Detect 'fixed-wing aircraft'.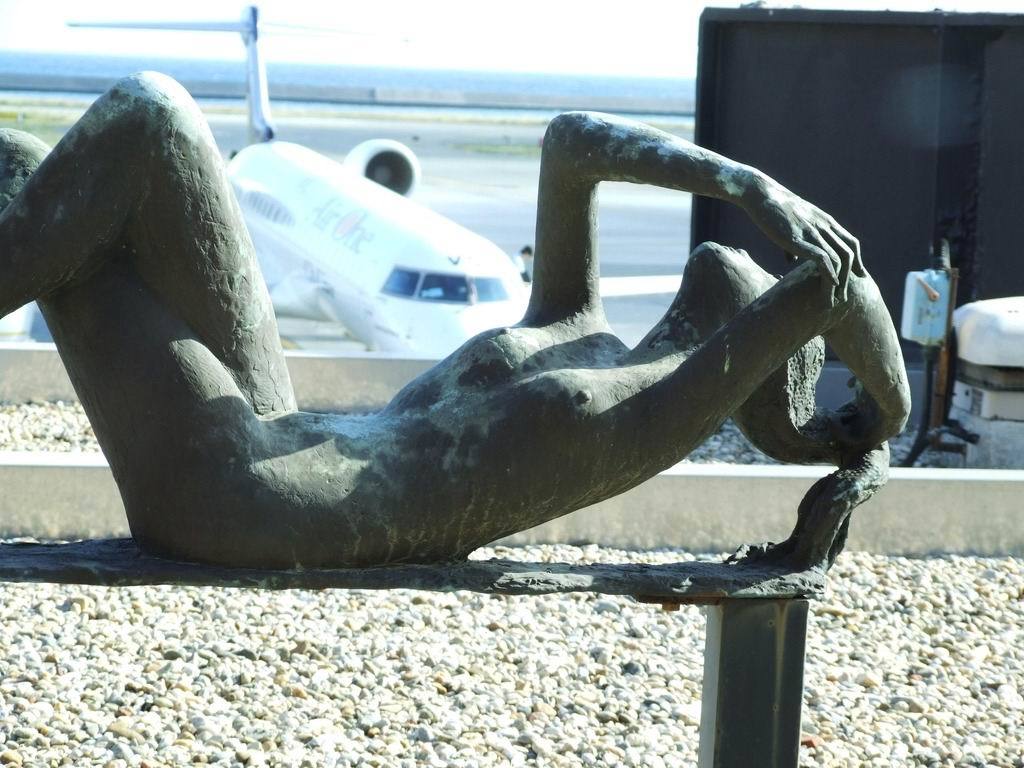
Detected at {"left": 66, "top": 2, "right": 687, "bottom": 352}.
